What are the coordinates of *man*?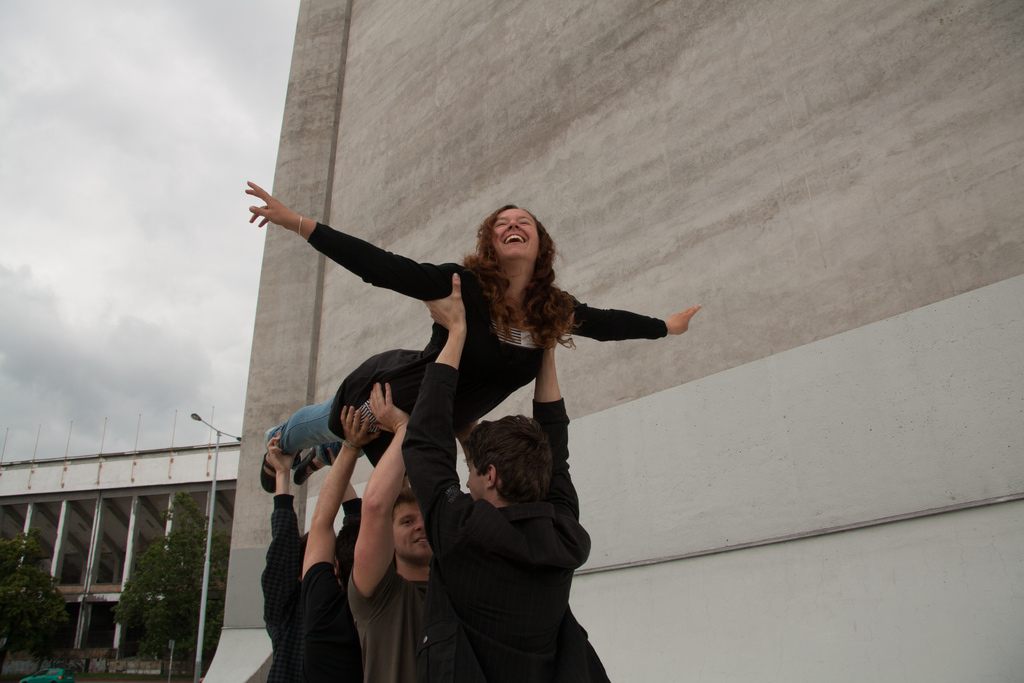
bbox(403, 270, 614, 682).
